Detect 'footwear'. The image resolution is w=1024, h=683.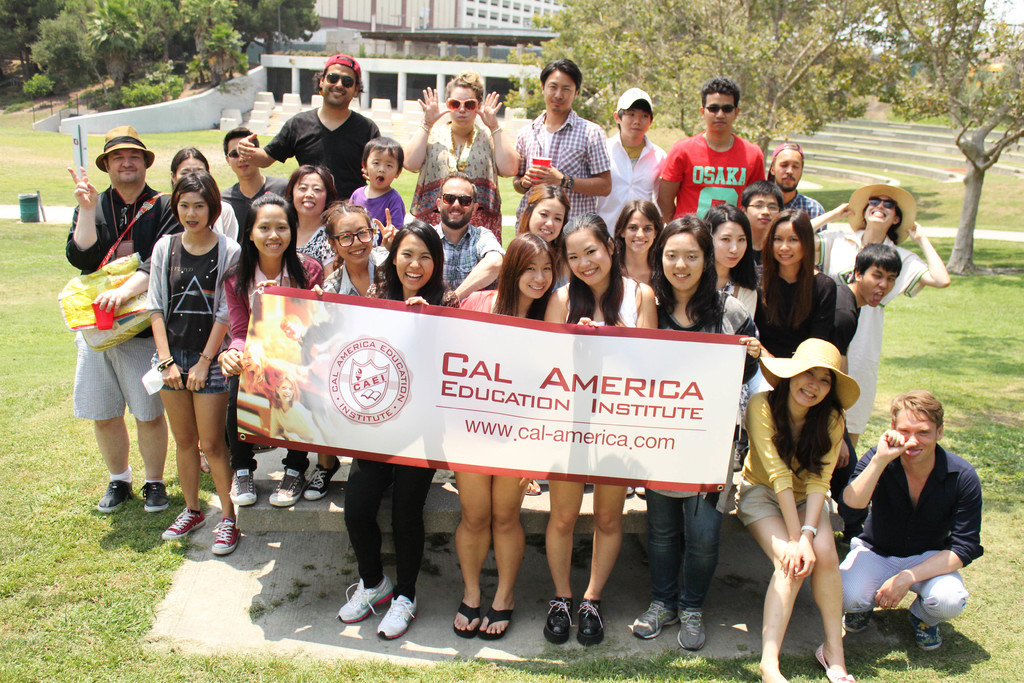
(634, 484, 650, 499).
